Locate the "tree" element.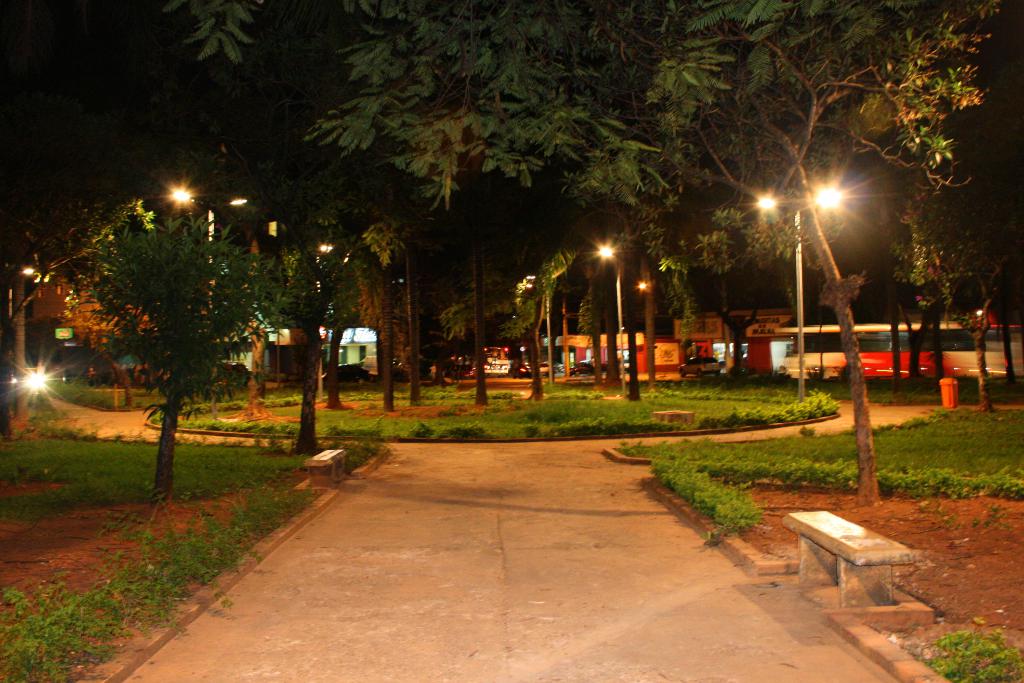
Element bbox: locate(863, 154, 1023, 384).
